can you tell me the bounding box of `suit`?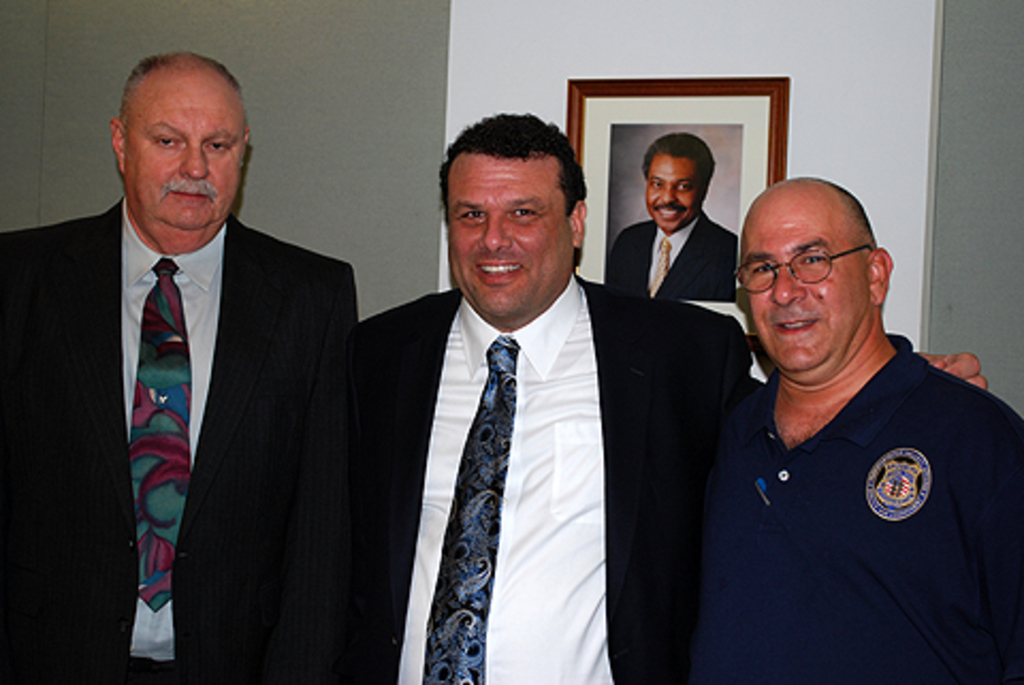
305 269 757 681.
